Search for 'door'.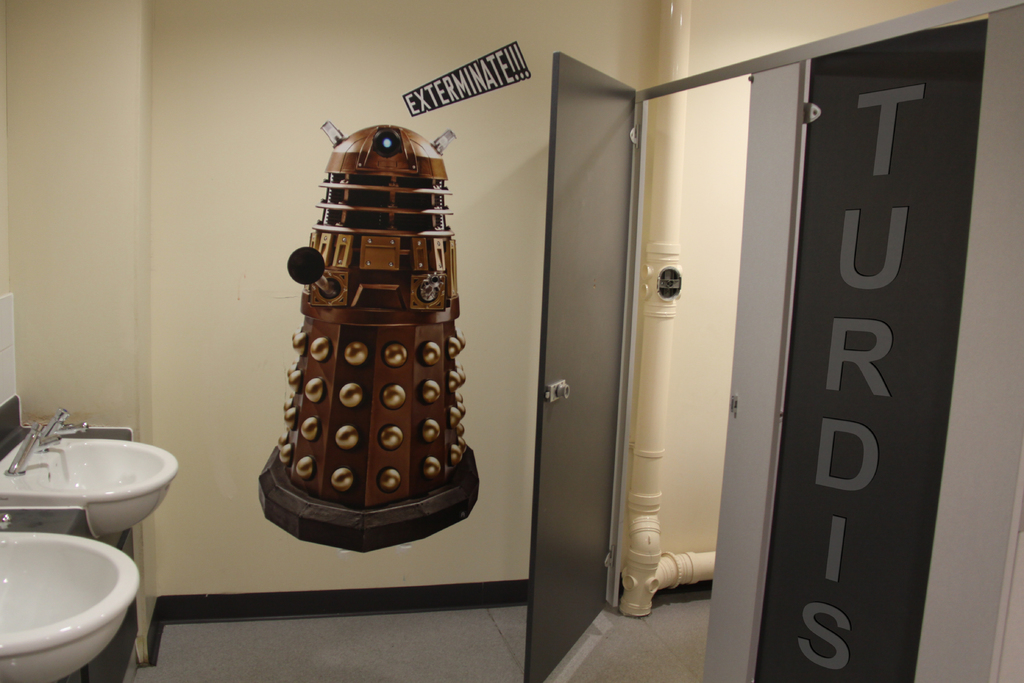
Found at box(527, 48, 635, 682).
